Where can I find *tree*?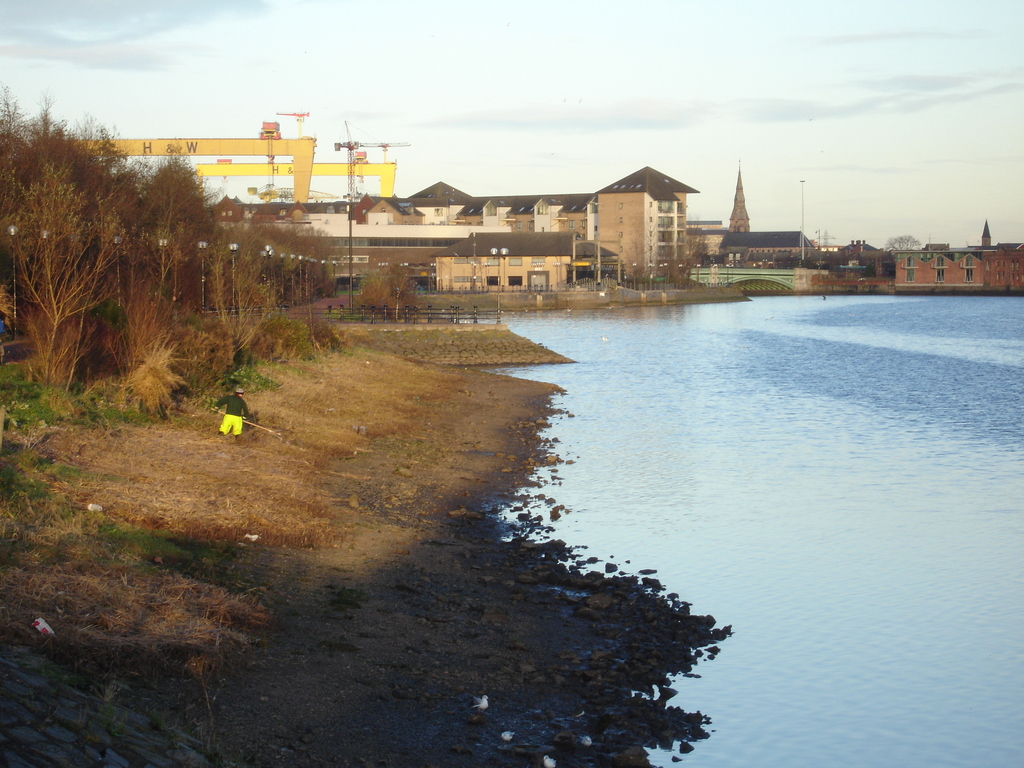
You can find it at [362,257,435,317].
